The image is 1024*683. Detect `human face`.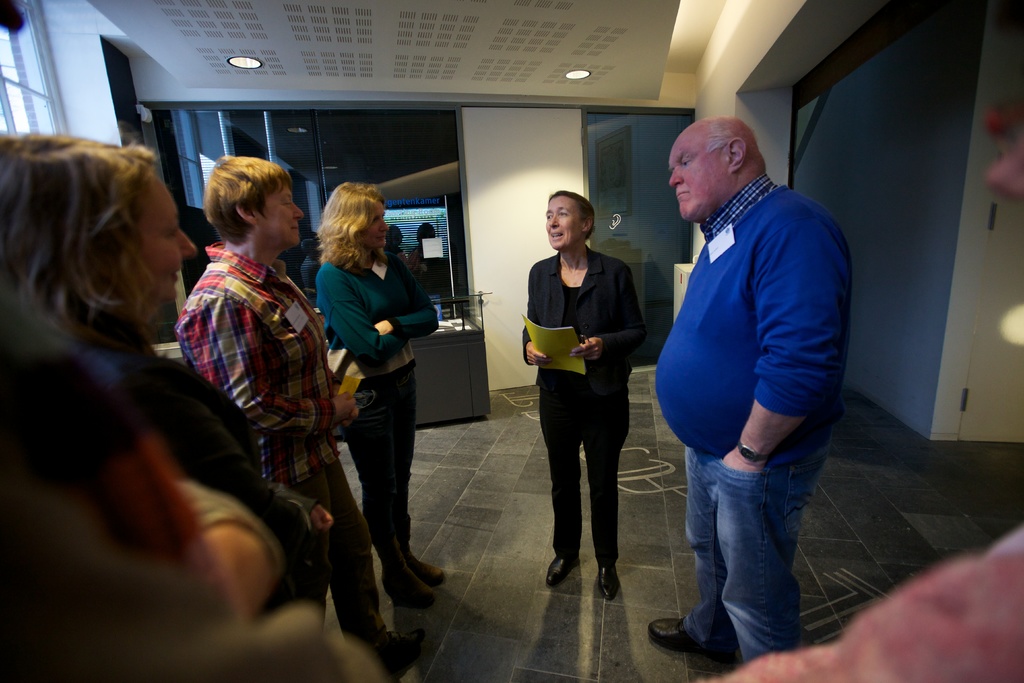
Detection: [left=134, top=173, right=201, bottom=308].
